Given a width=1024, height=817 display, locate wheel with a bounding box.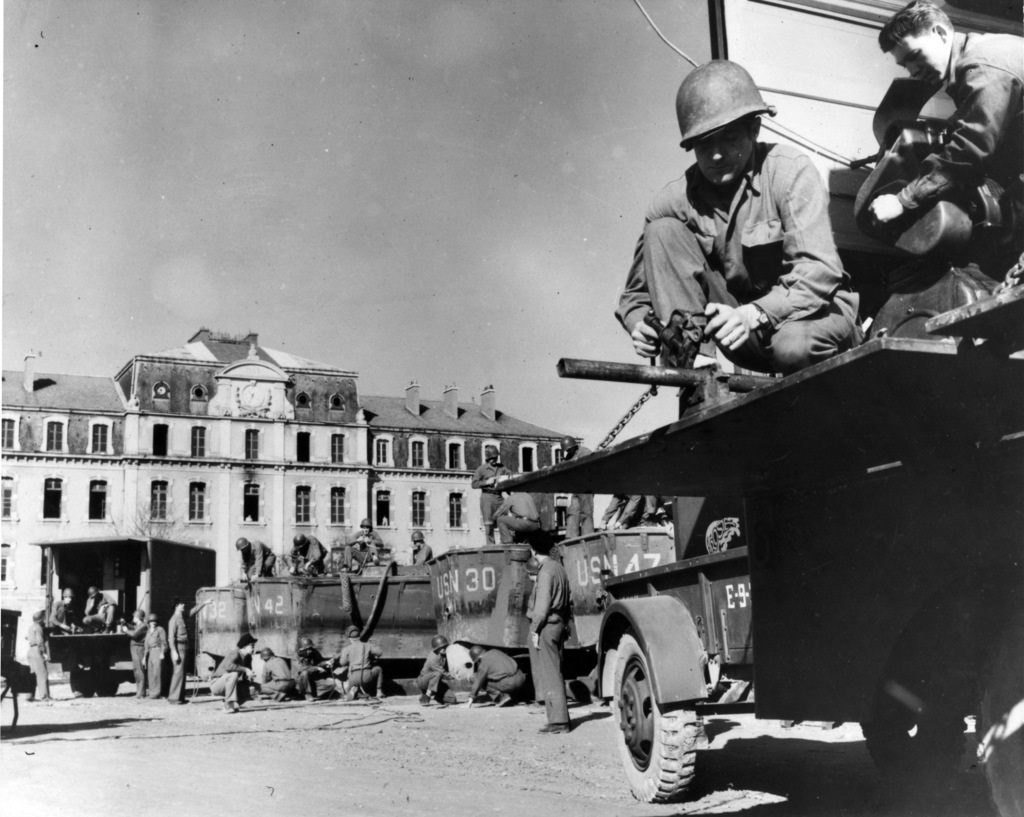
Located: bbox=(857, 675, 966, 793).
